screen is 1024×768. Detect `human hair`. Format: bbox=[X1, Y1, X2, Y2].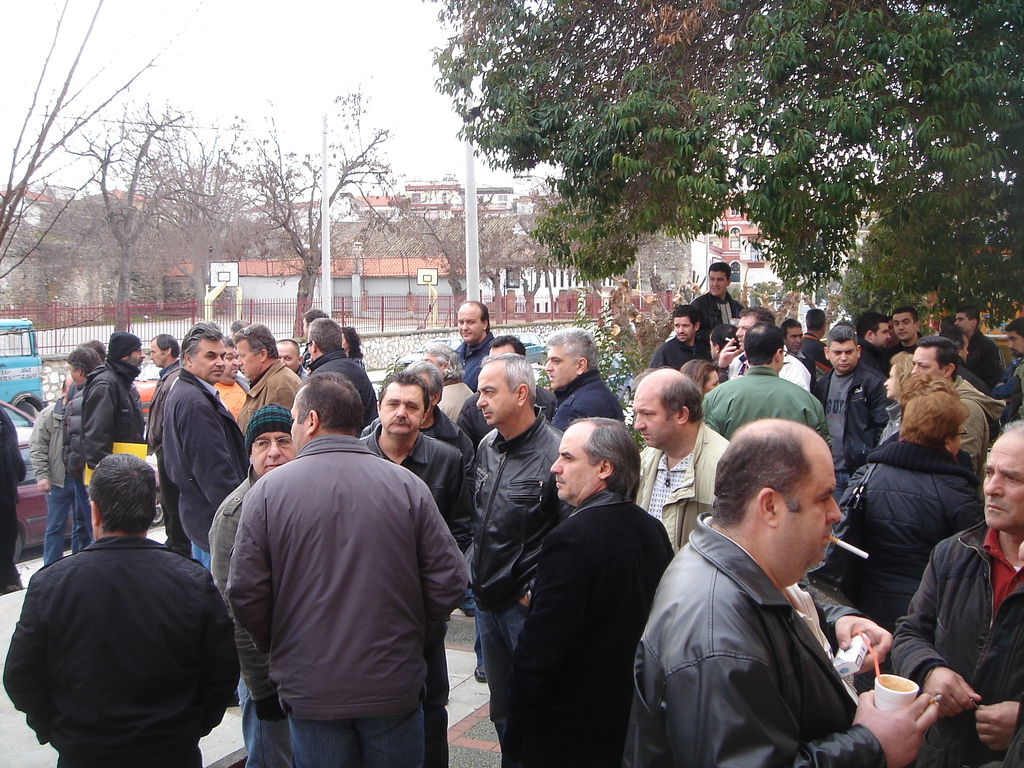
bbox=[803, 310, 823, 331].
